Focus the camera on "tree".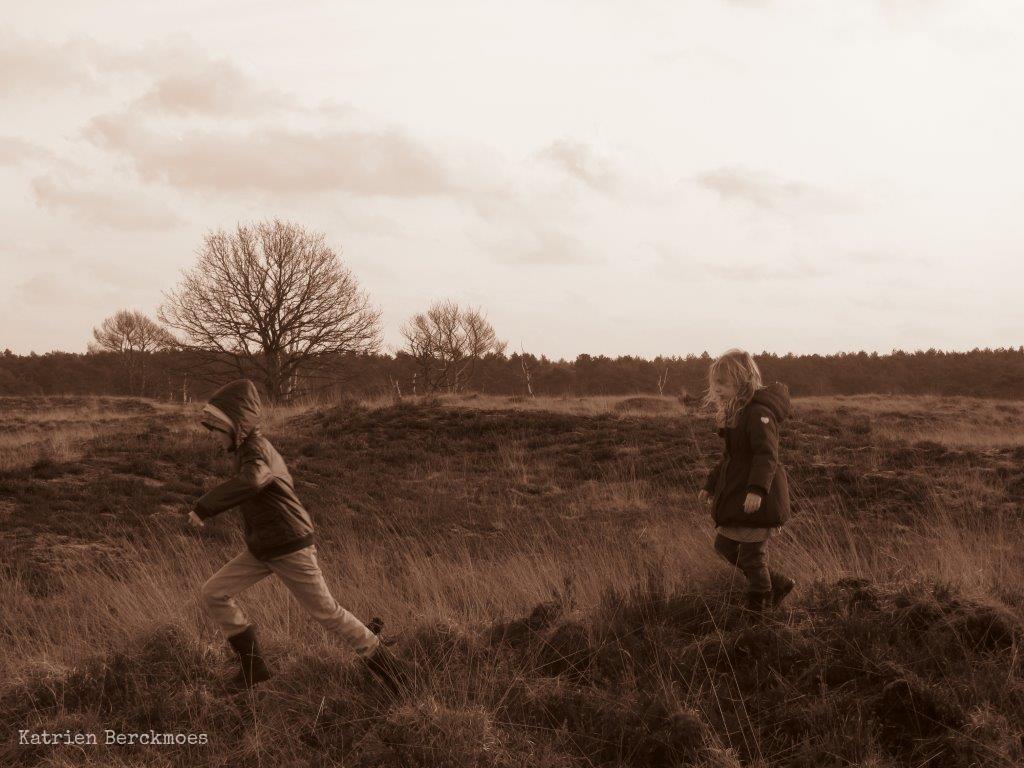
Focus region: 152, 211, 375, 407.
